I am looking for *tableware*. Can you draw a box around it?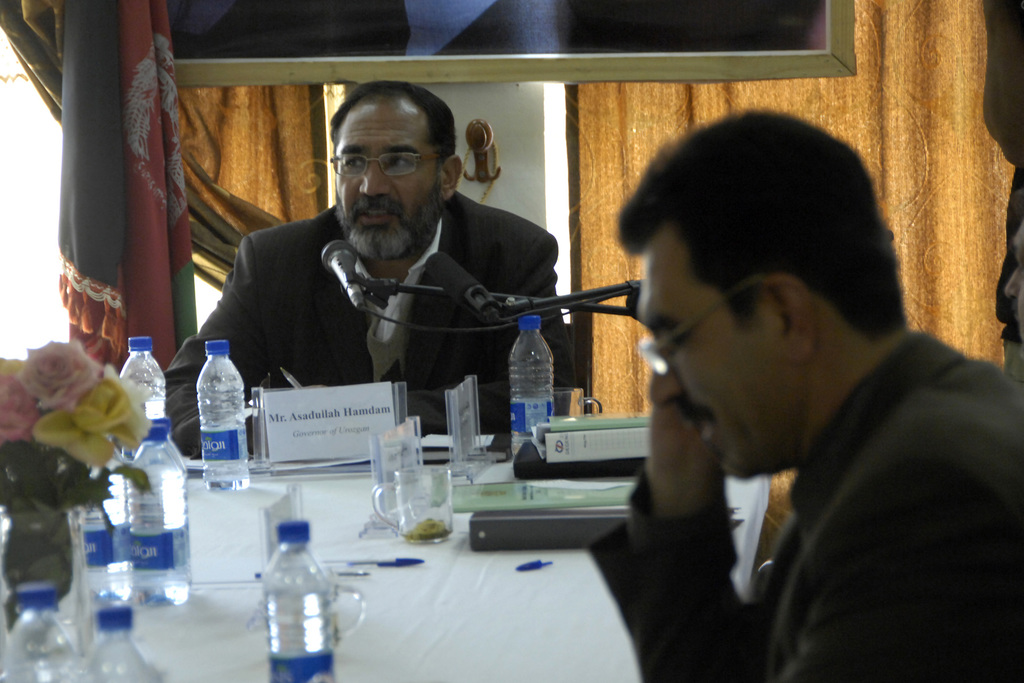
Sure, the bounding box is 372/458/454/545.
